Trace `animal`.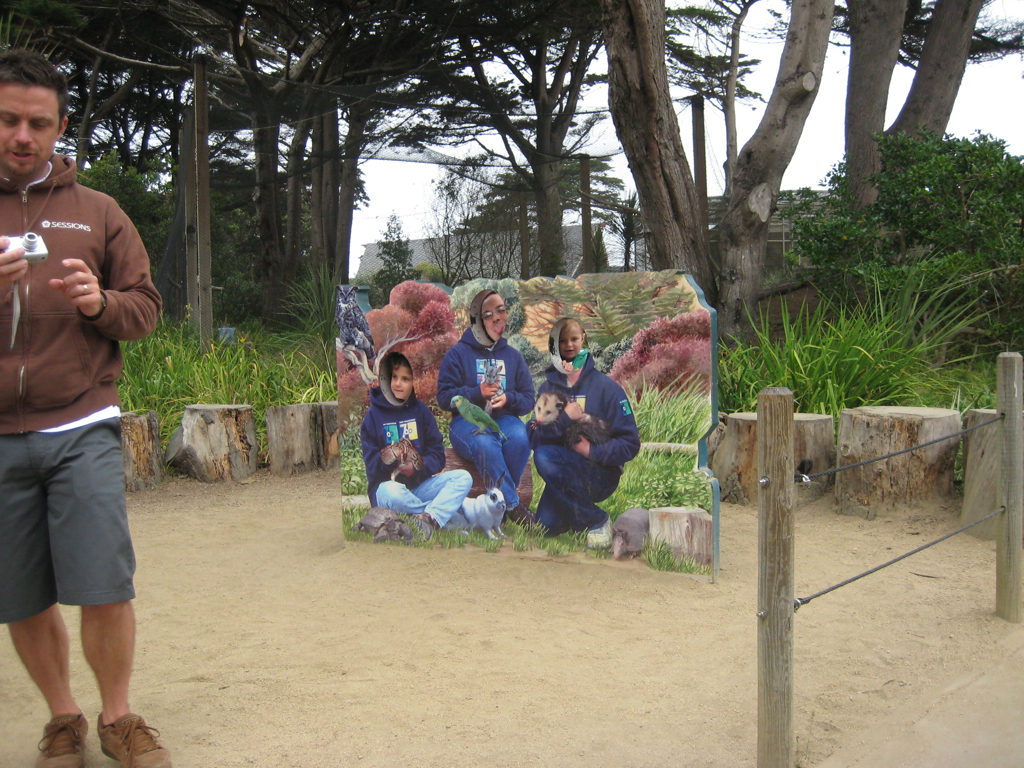
Traced to 528,389,621,479.
